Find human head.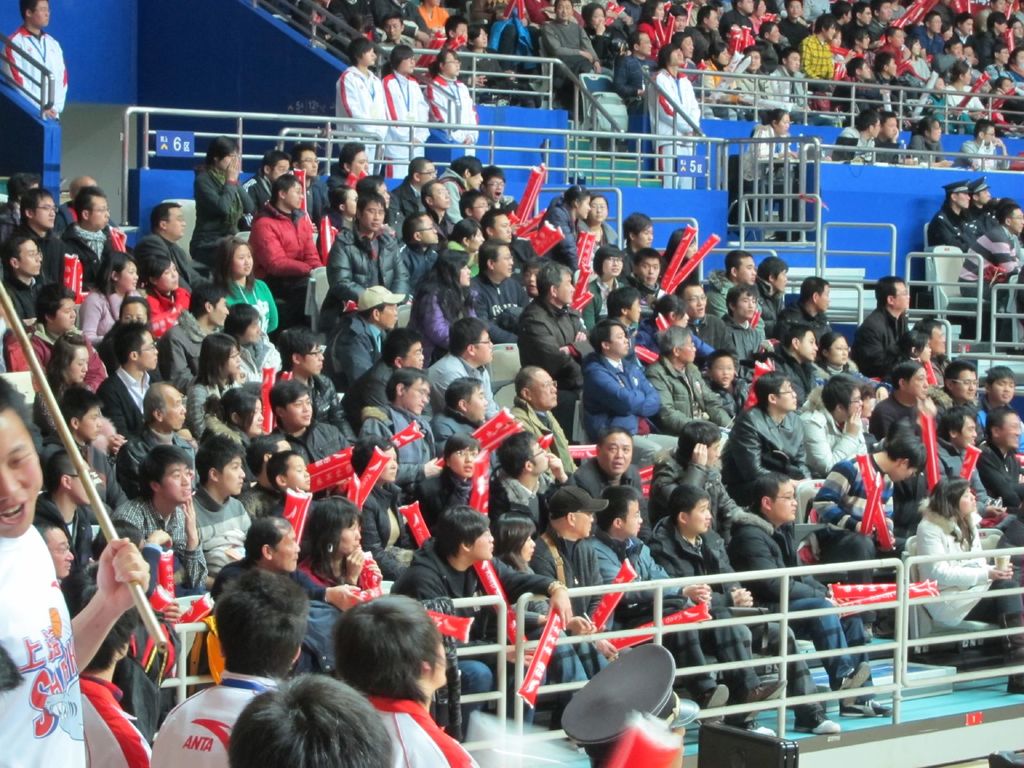
(left=653, top=291, right=689, bottom=330).
